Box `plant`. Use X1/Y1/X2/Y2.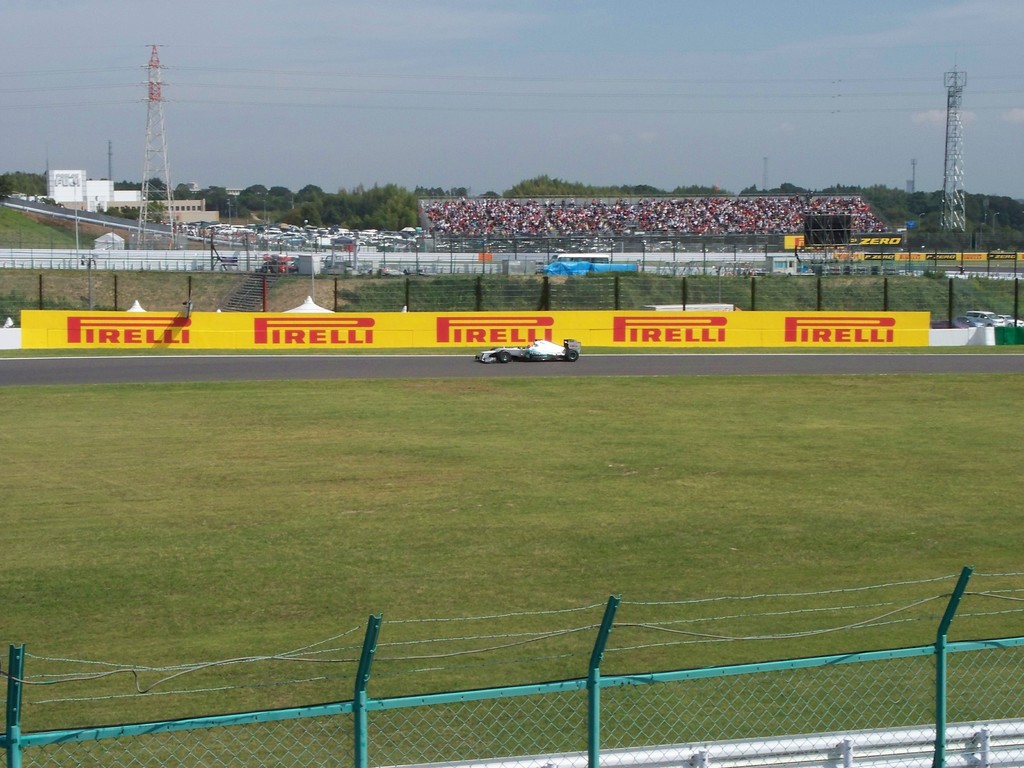
386/209/413/228.
